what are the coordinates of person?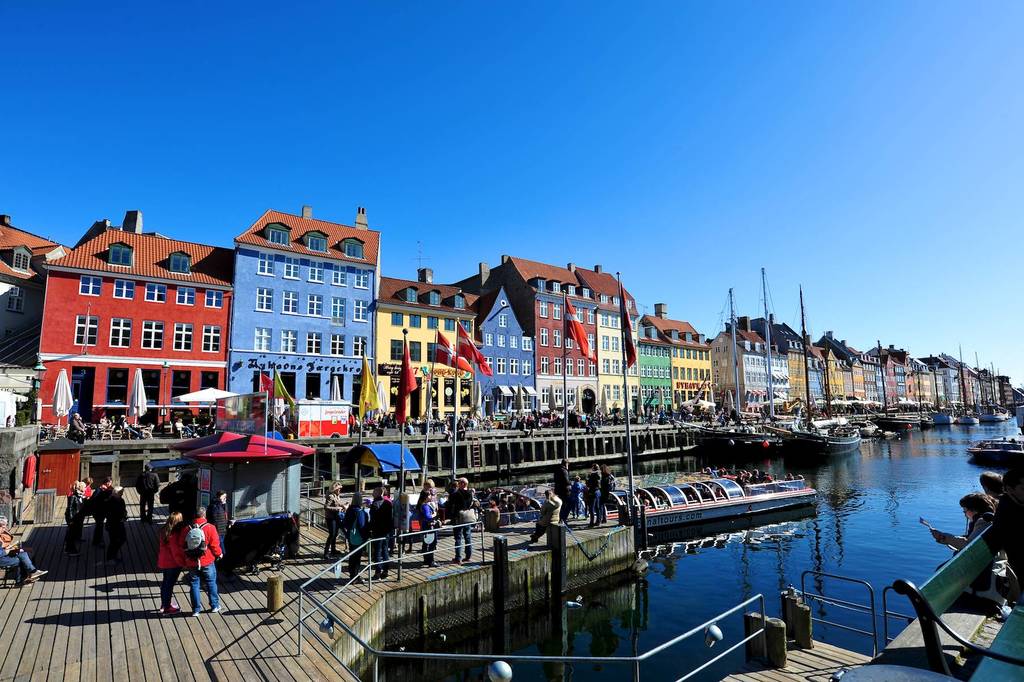
bbox=(174, 501, 232, 608).
